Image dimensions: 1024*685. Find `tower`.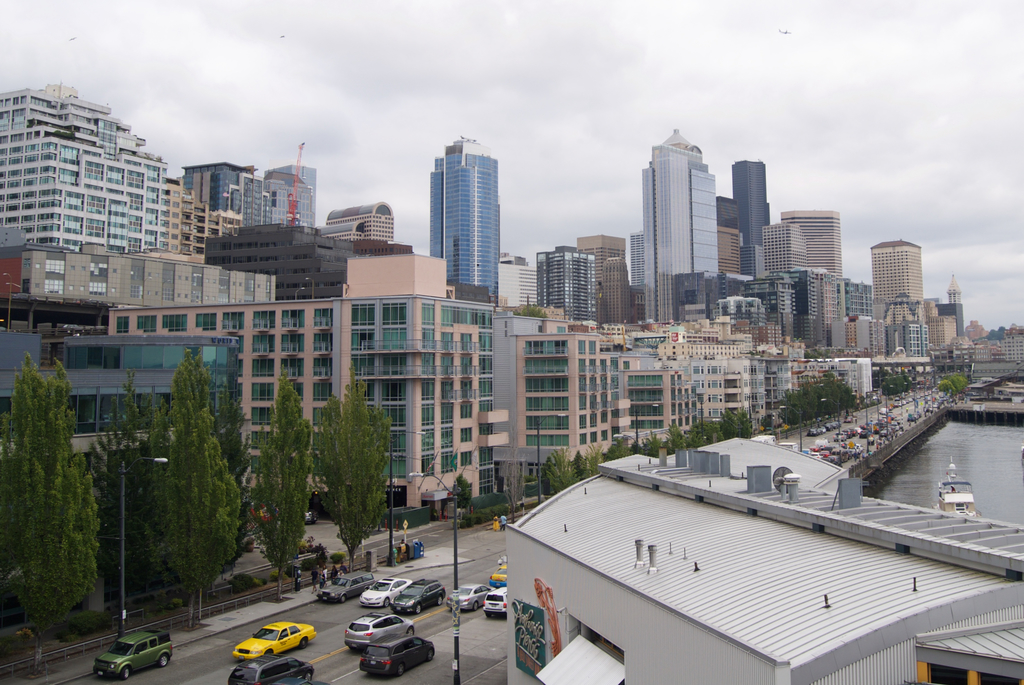
select_region(93, 239, 512, 512).
